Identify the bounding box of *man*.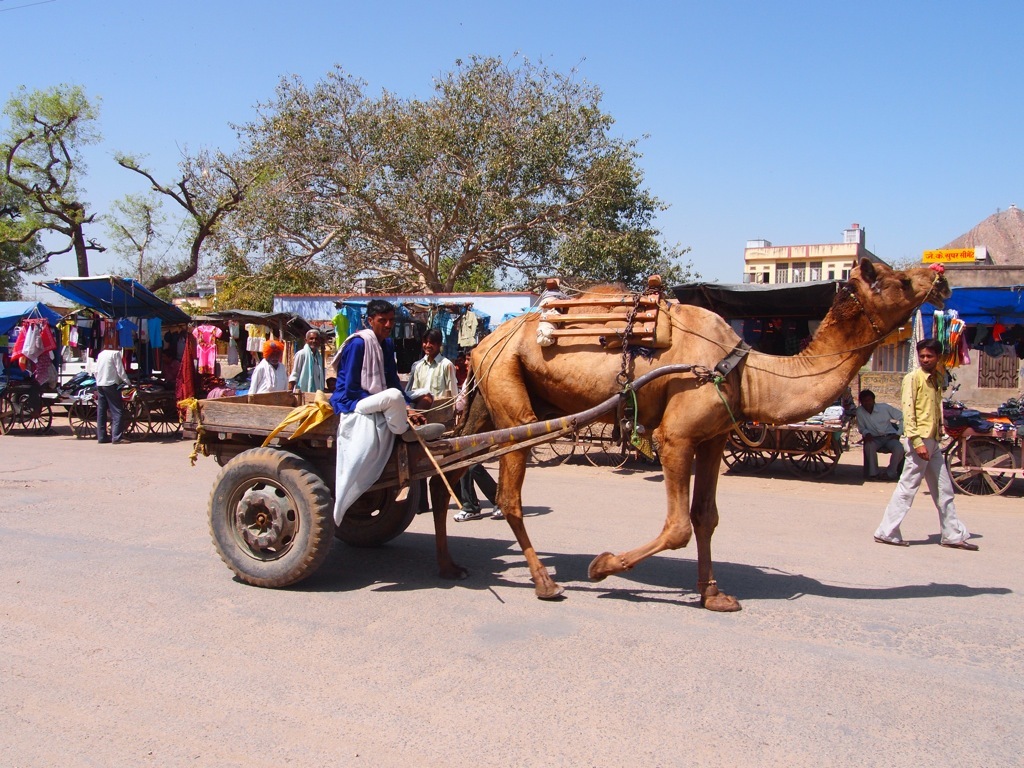
870:331:985:549.
